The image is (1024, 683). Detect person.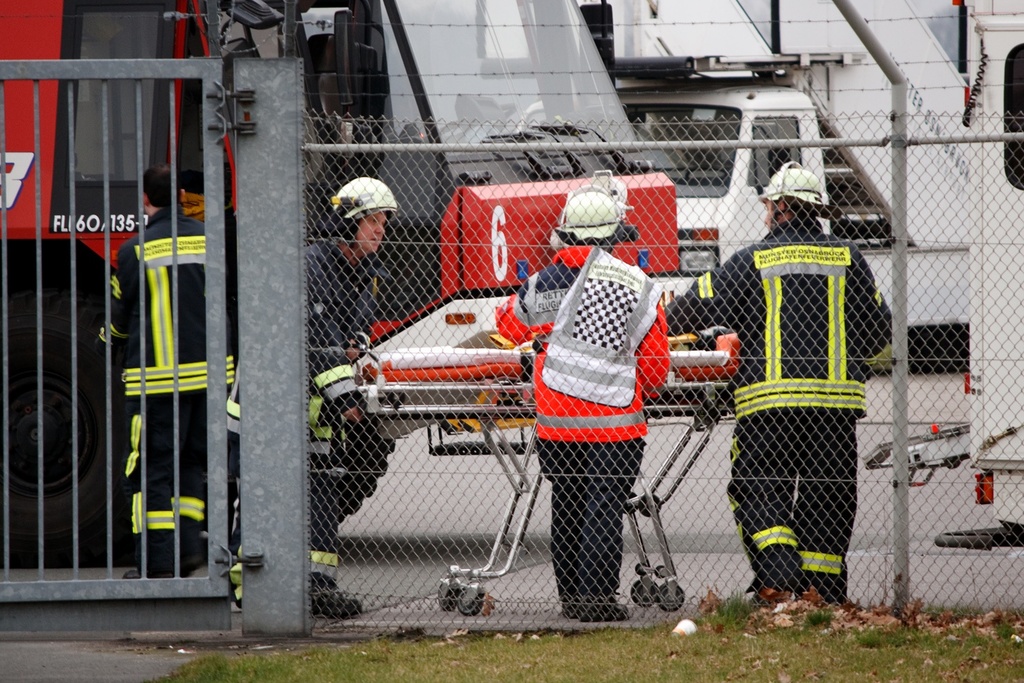
Detection: <region>219, 175, 397, 620</region>.
